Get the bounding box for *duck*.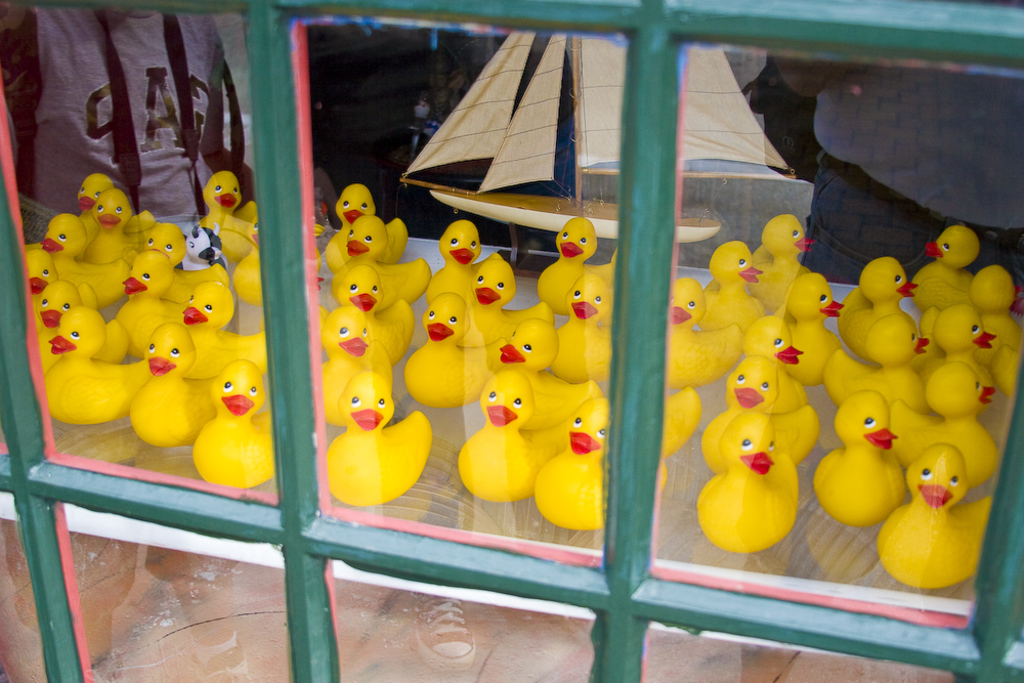
120,248,189,373.
